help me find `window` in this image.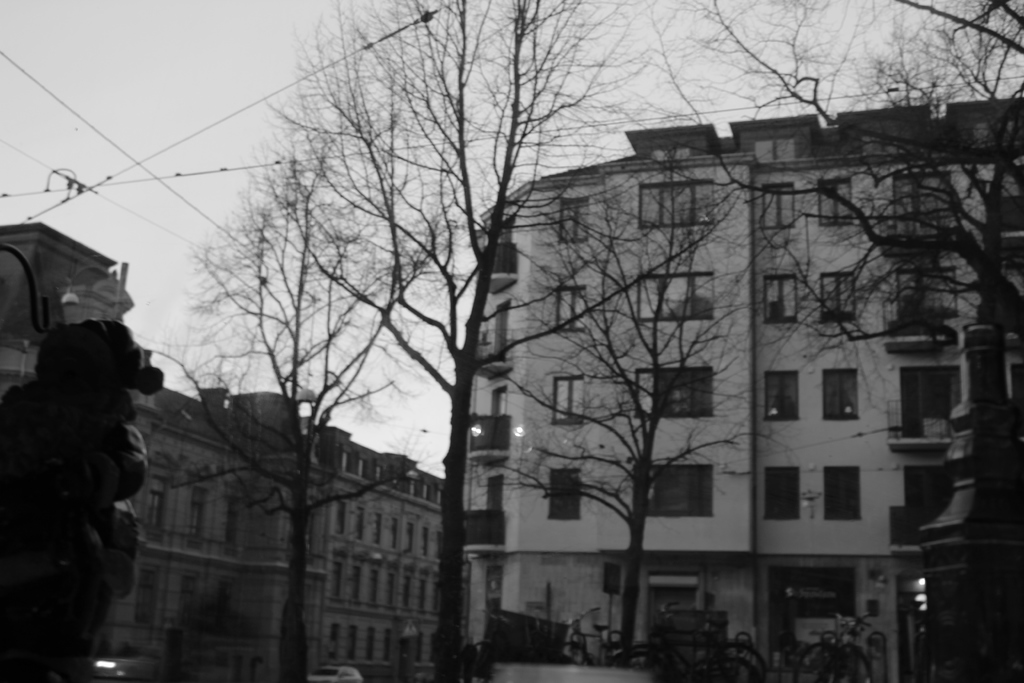
Found it: rect(648, 463, 715, 514).
